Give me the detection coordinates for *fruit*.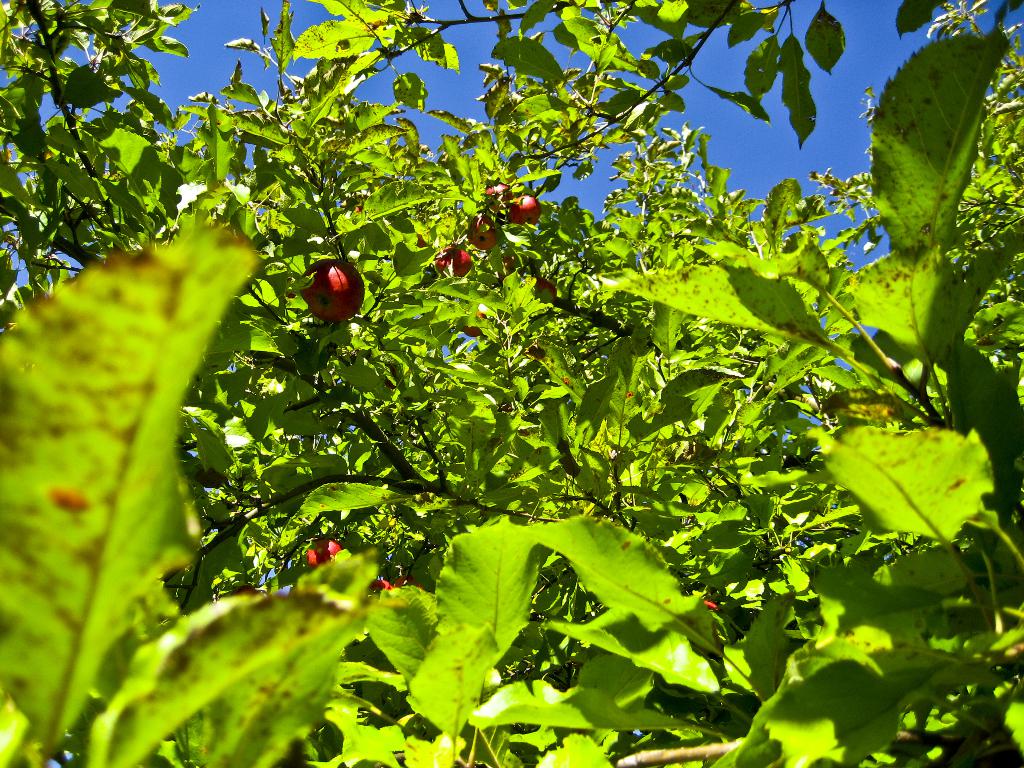
(531, 278, 564, 299).
